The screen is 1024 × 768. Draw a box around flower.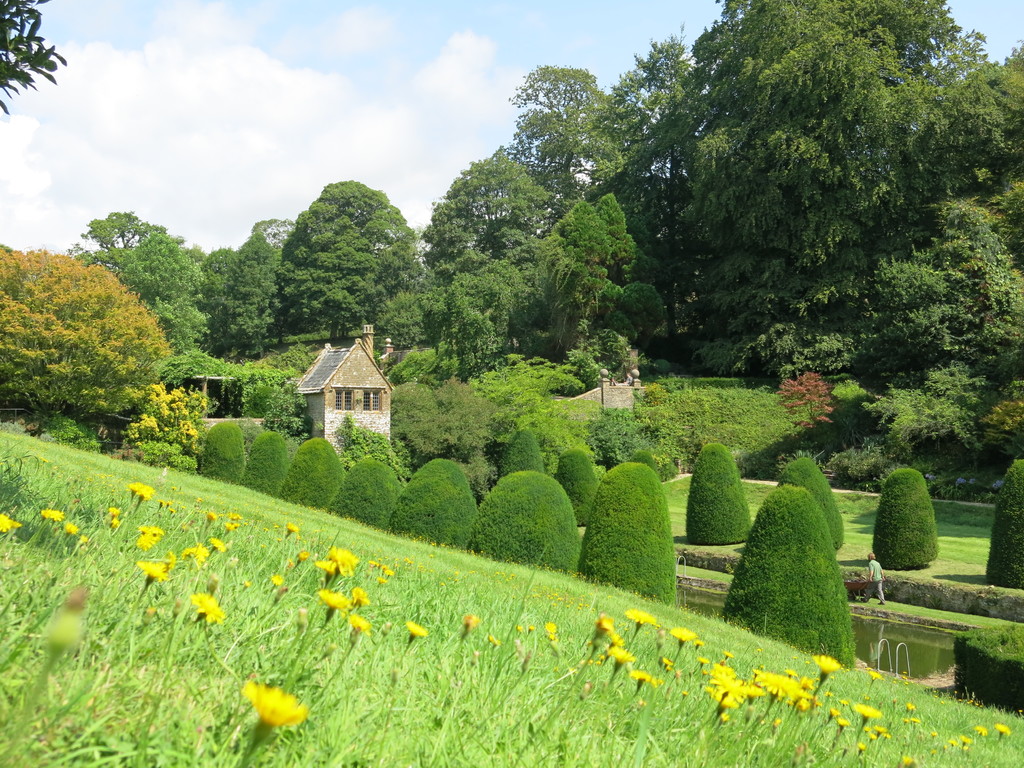
box=[206, 534, 228, 556].
